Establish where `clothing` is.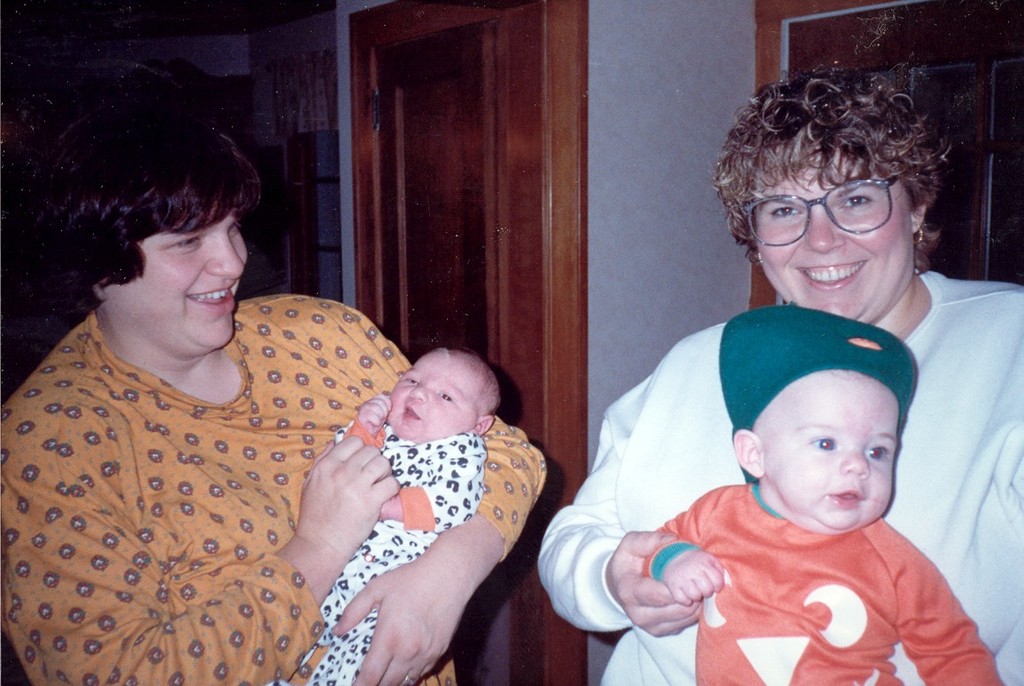
Established at [x1=299, y1=417, x2=494, y2=685].
